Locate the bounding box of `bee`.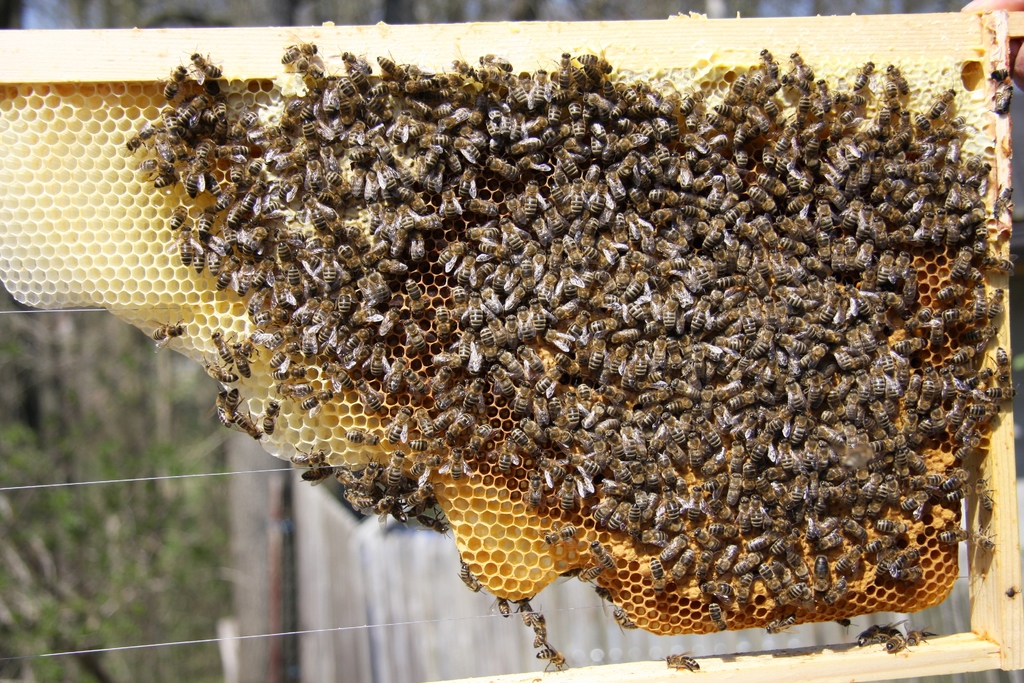
Bounding box: pyautogui.locateOnScreen(986, 252, 1020, 281).
